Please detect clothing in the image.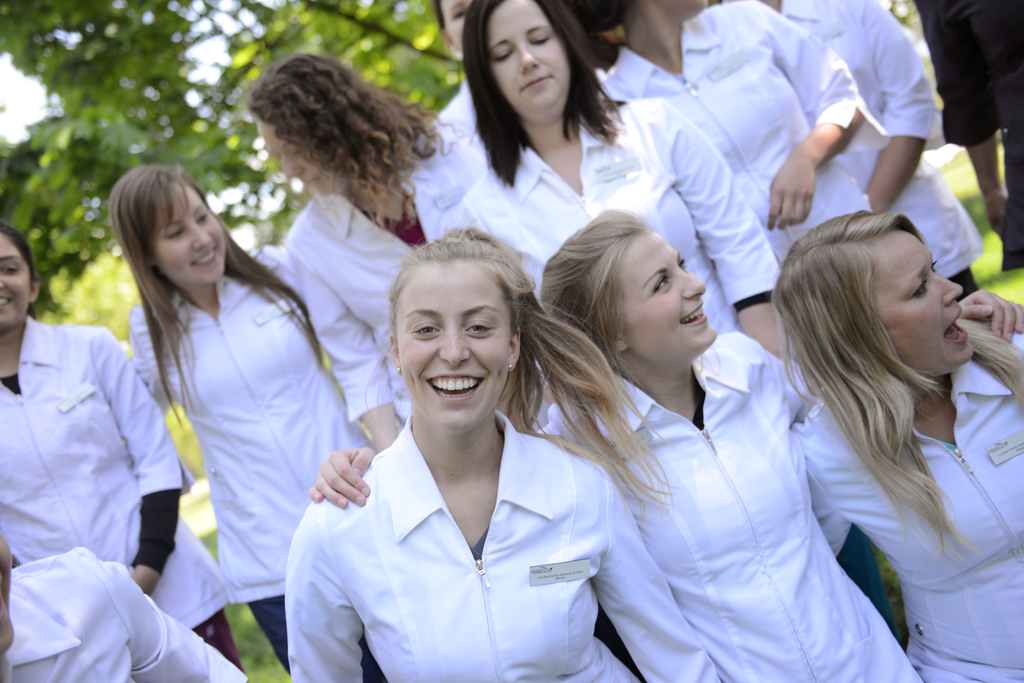
276, 134, 488, 428.
